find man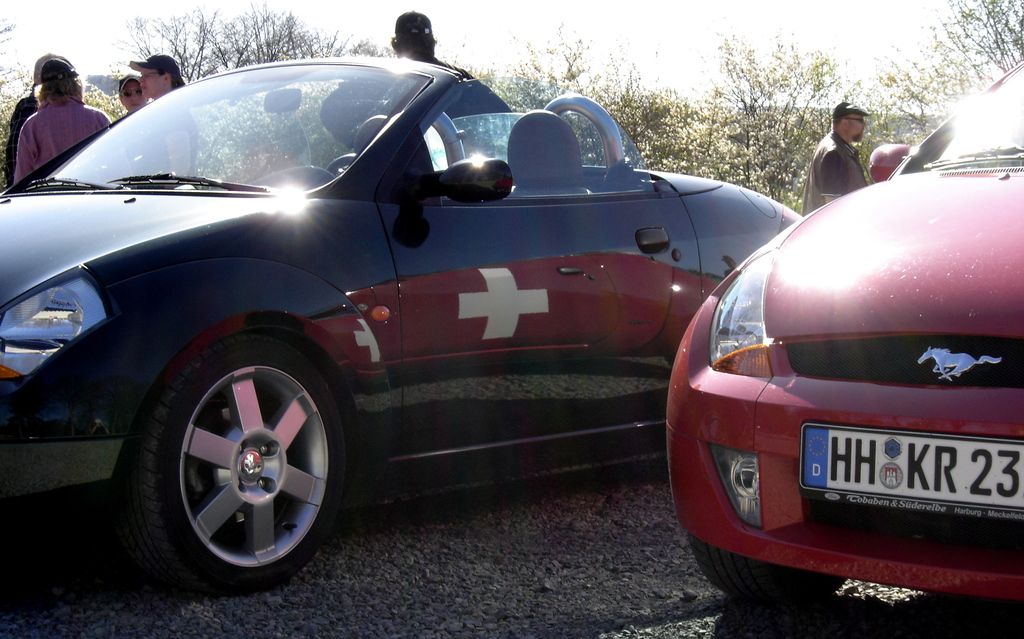
<bbox>321, 12, 515, 152</bbox>
